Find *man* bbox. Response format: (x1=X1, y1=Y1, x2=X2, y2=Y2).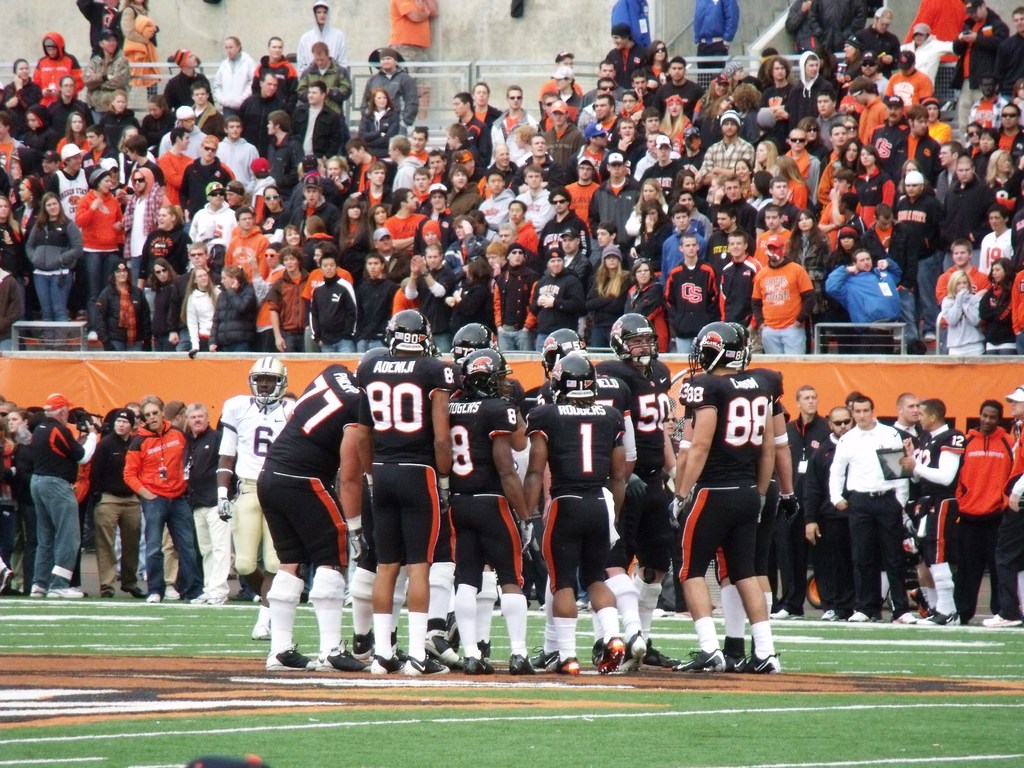
(x1=884, y1=47, x2=936, y2=111).
